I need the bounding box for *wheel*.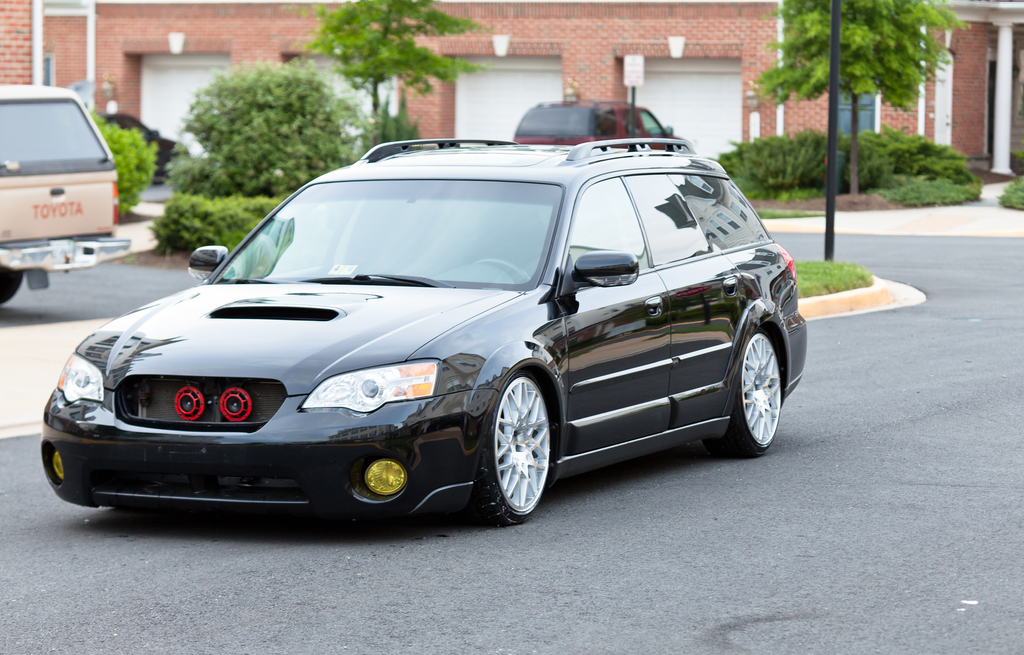
Here it is: select_region(488, 369, 550, 530).
